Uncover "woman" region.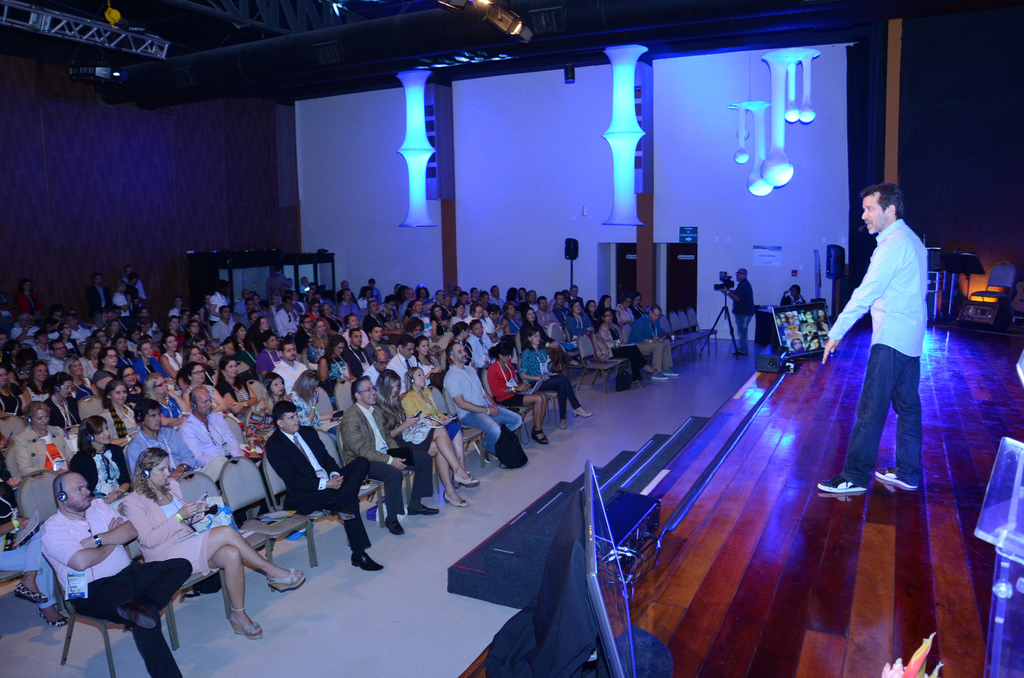
Uncovered: x1=517, y1=326, x2=591, y2=415.
